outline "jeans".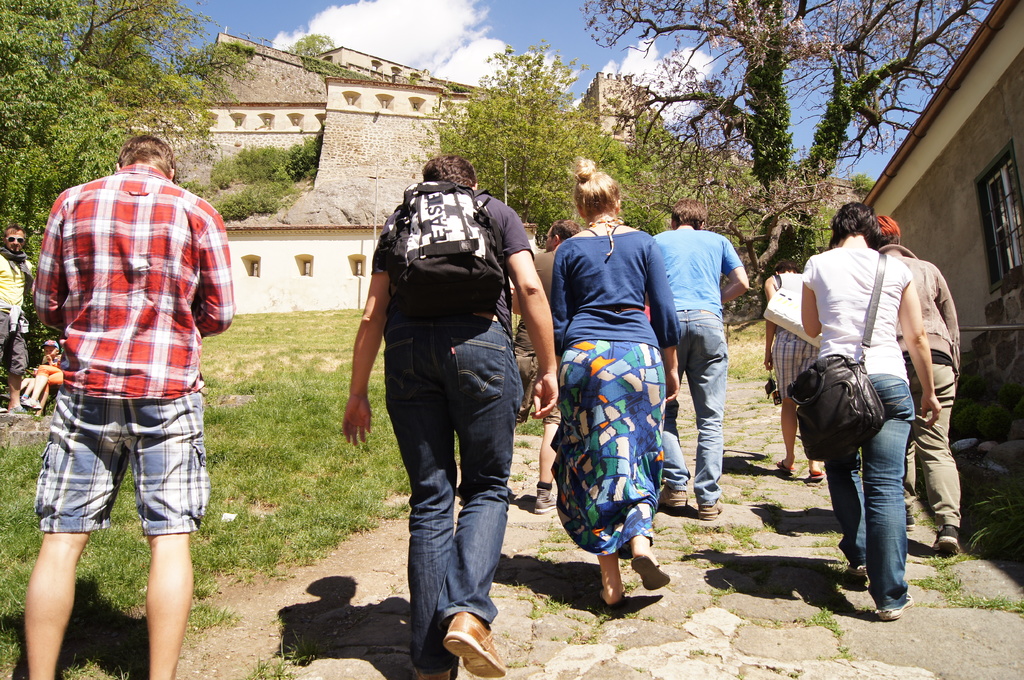
Outline: l=900, t=362, r=959, b=530.
